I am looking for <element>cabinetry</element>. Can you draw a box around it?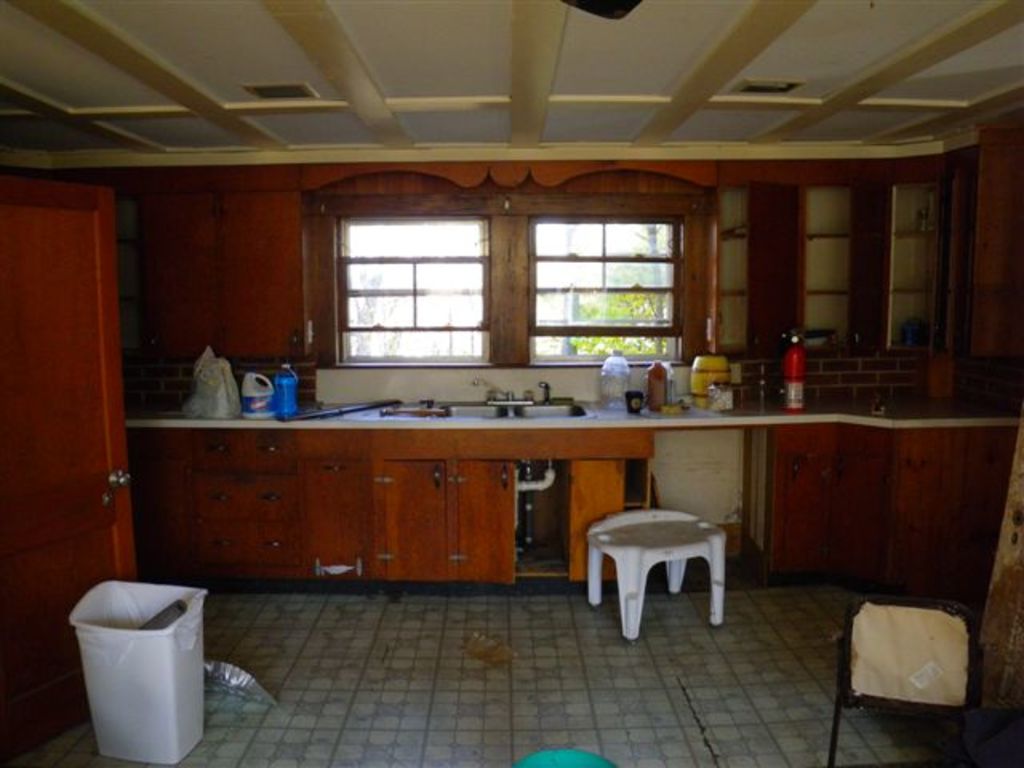
Sure, the bounding box is BBox(126, 421, 779, 586).
